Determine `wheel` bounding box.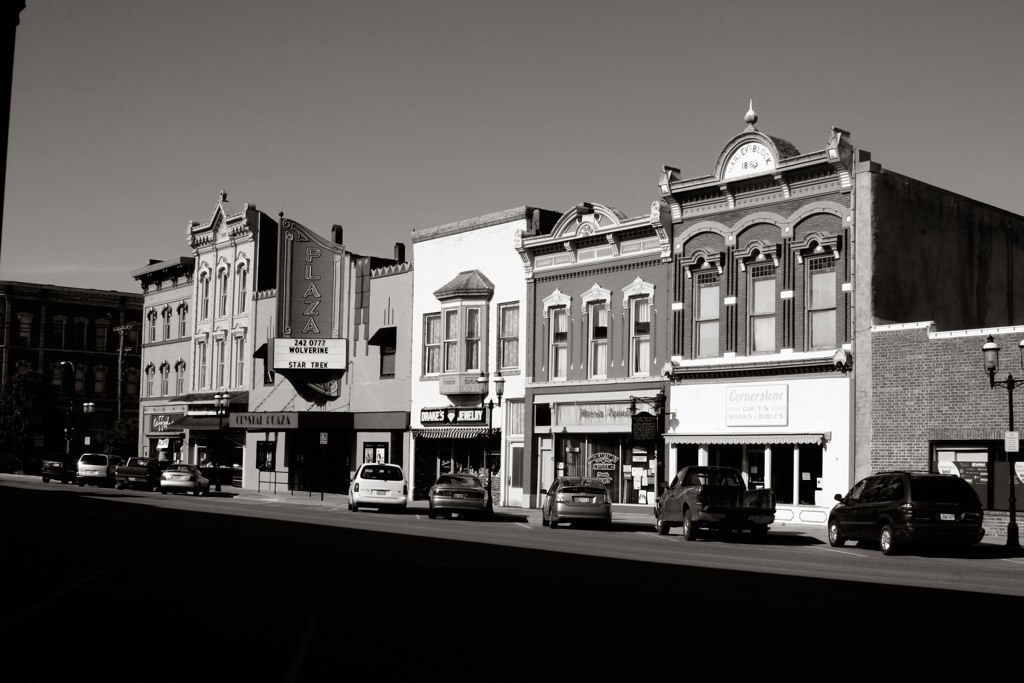
Determined: <region>658, 513, 668, 533</region>.
